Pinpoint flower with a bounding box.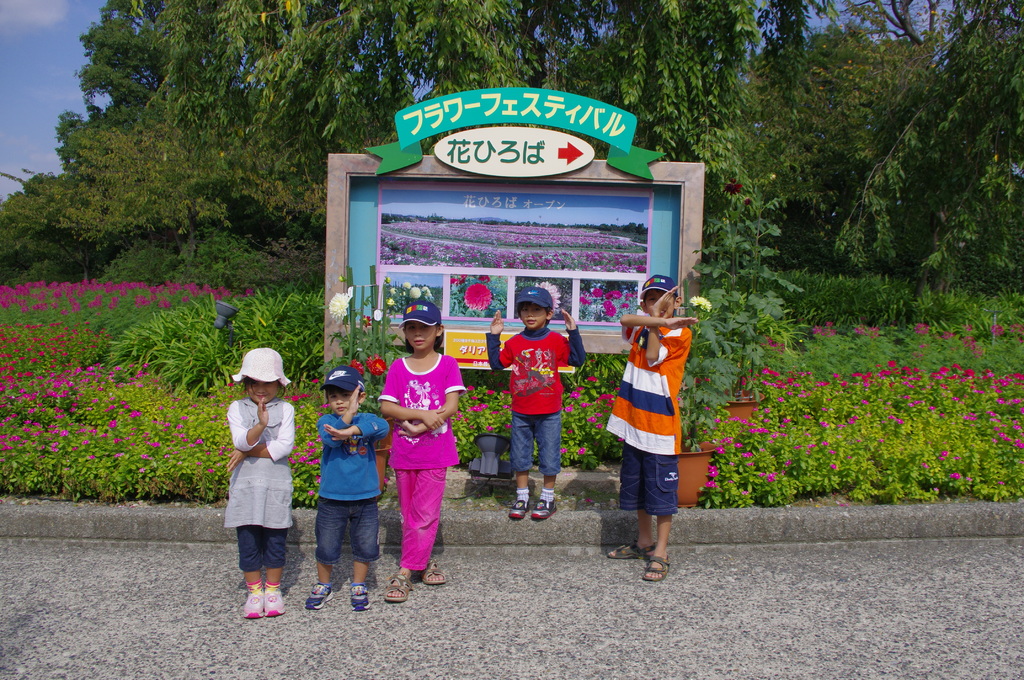
locate(715, 414, 727, 432).
